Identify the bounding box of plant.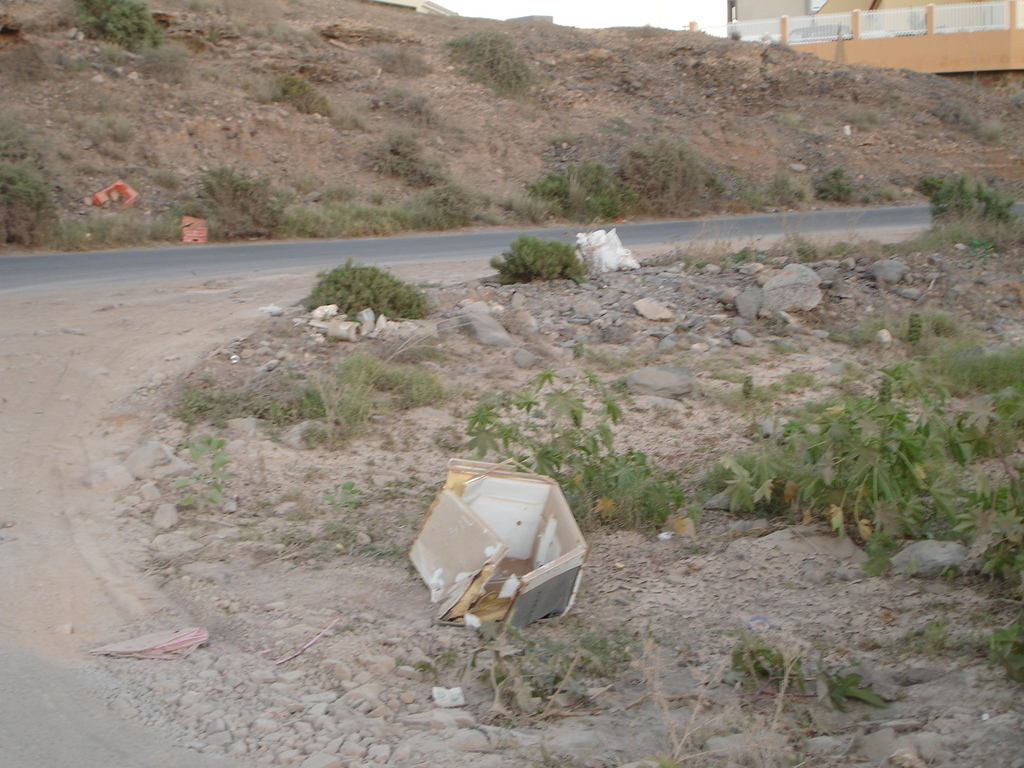
detection(414, 626, 652, 734).
